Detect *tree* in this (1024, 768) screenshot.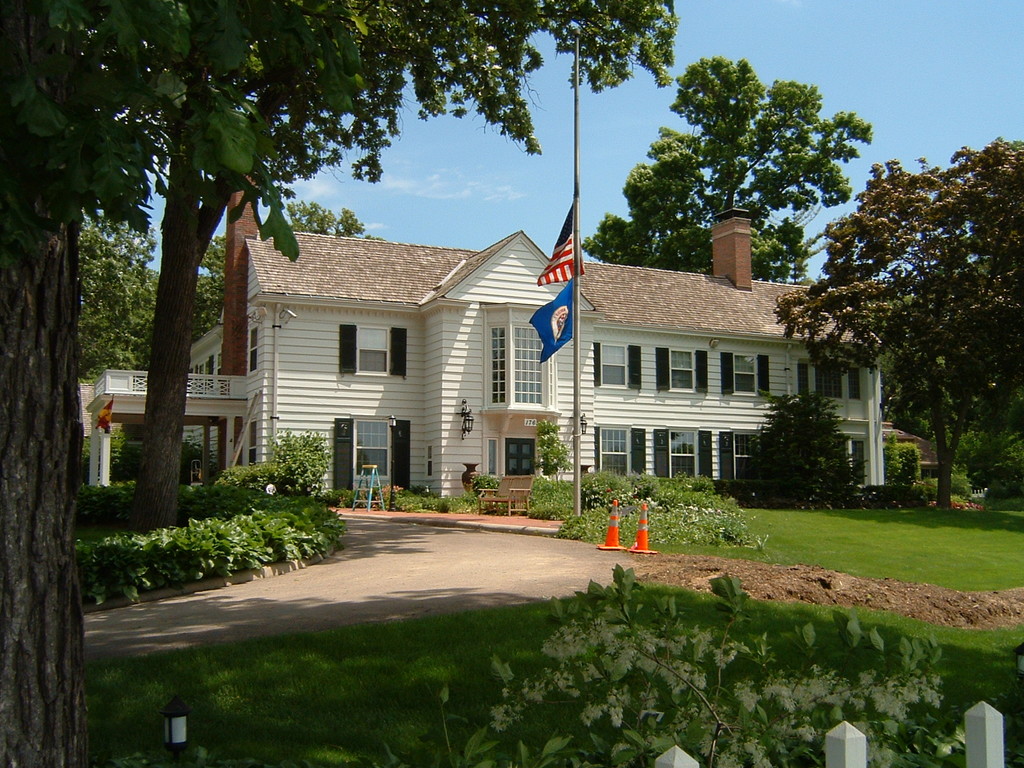
Detection: (742, 389, 868, 486).
